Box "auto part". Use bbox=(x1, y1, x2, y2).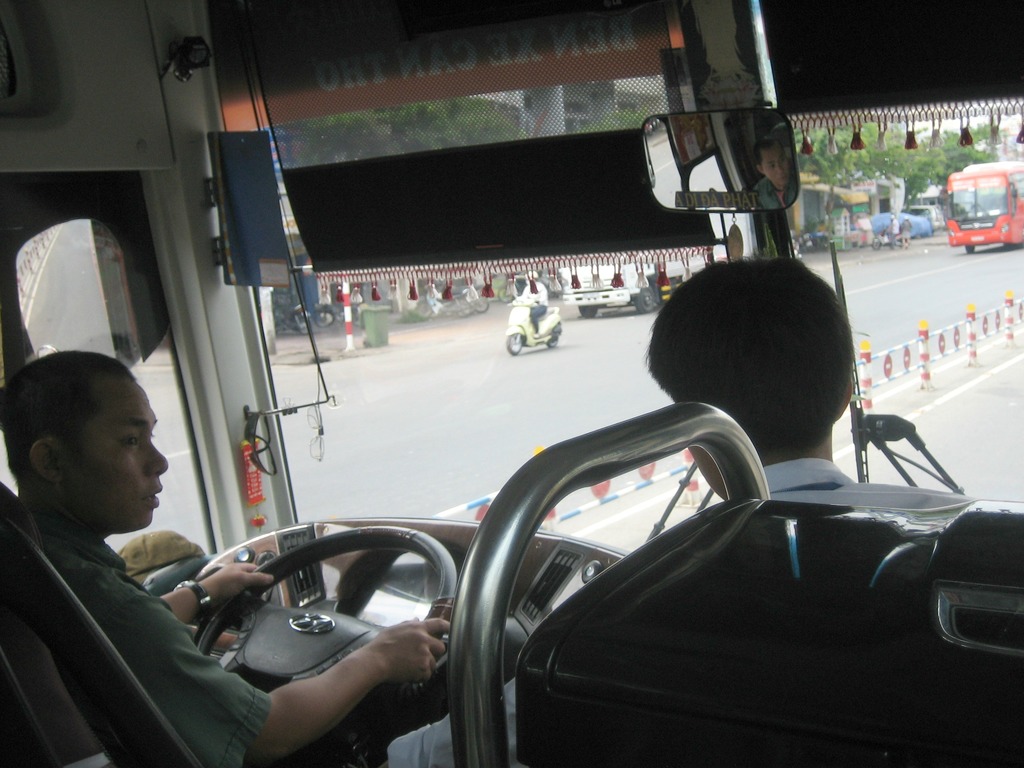
bbox=(631, 282, 671, 314).
